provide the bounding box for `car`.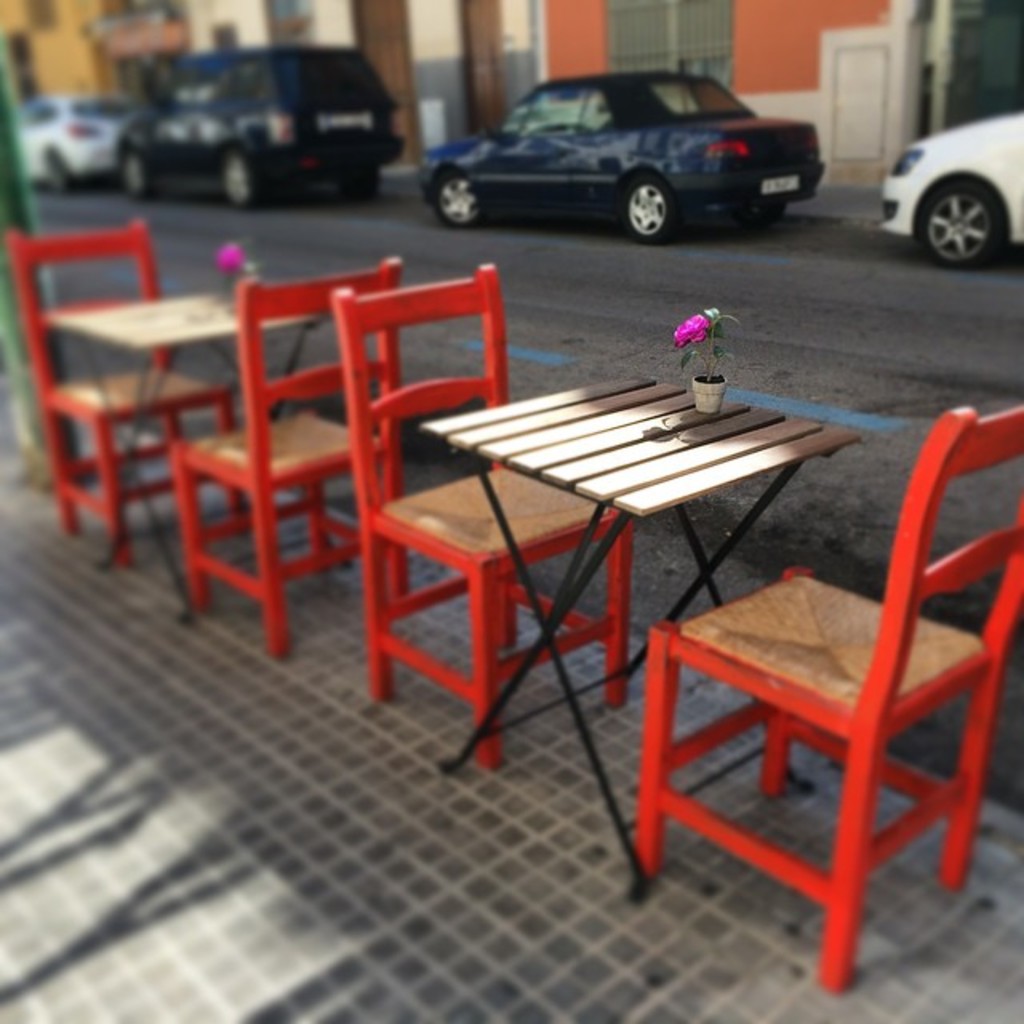
bbox=(13, 90, 133, 184).
